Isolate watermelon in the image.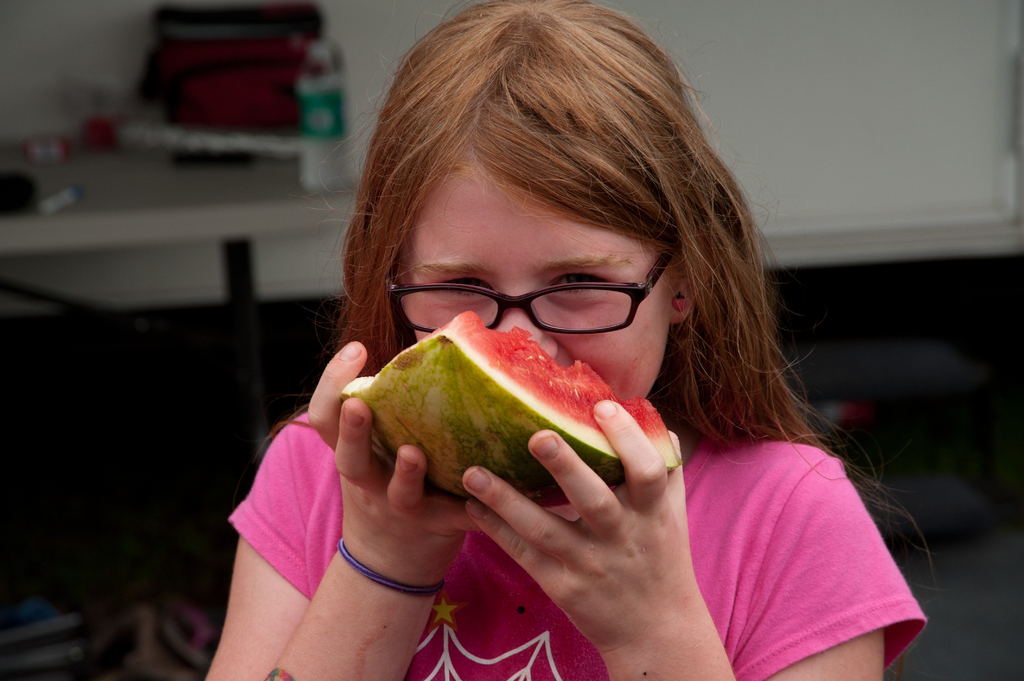
Isolated region: bbox=(337, 309, 684, 502).
